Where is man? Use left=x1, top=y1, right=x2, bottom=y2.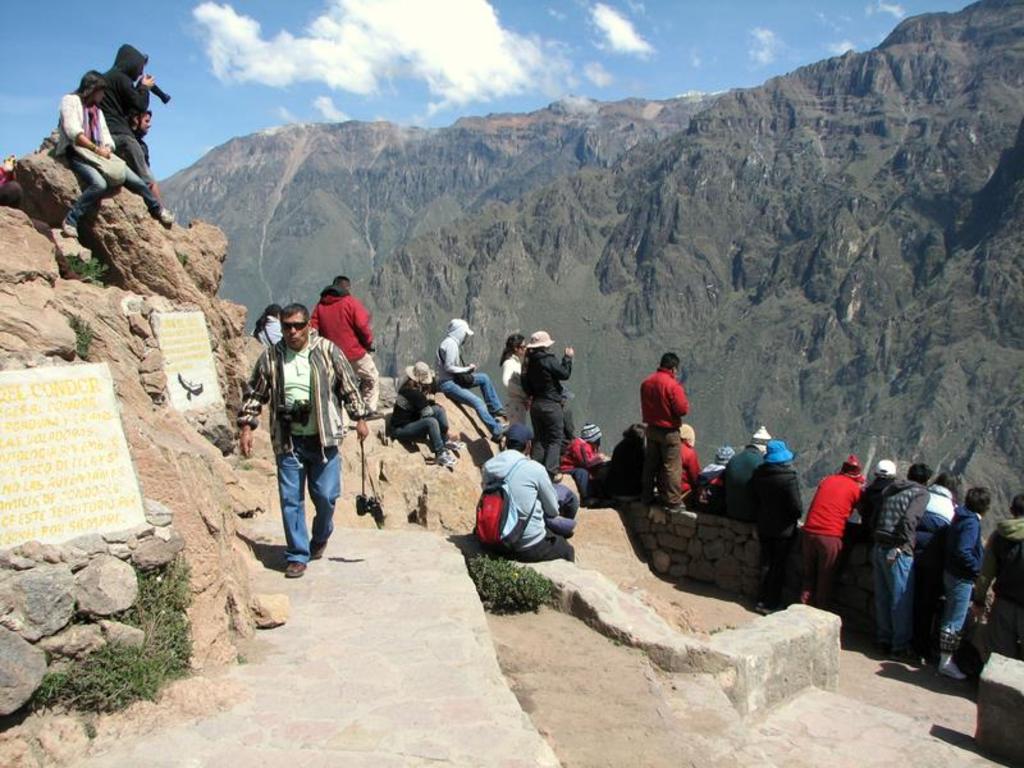
left=311, top=276, right=381, bottom=425.
